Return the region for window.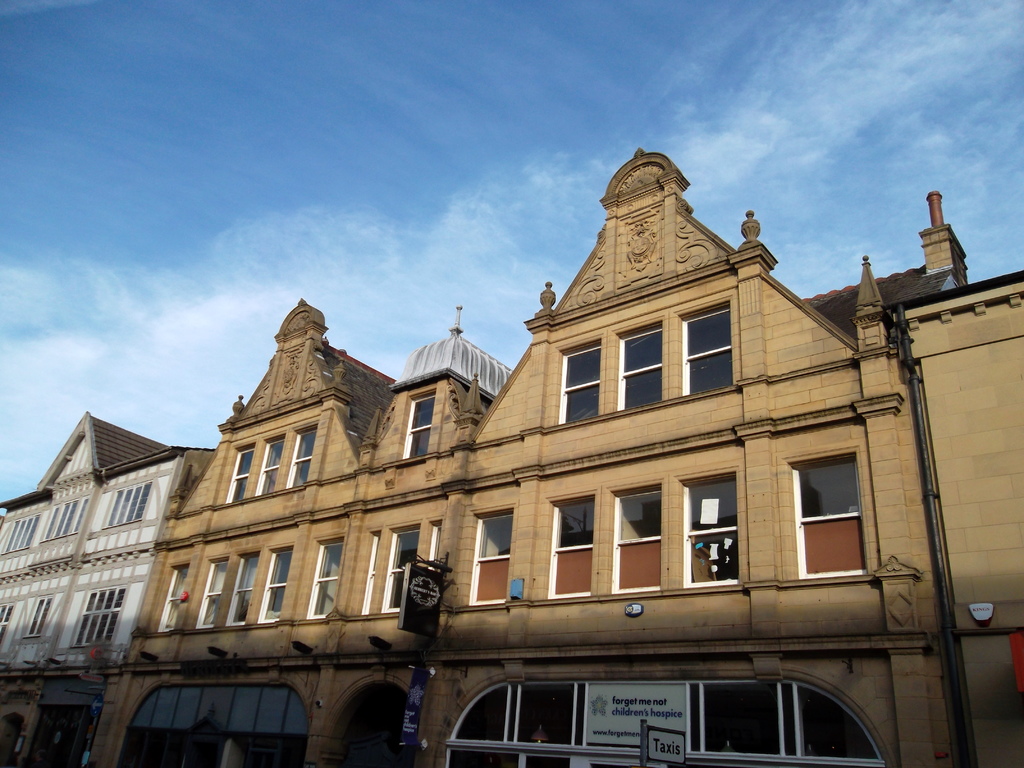
195/554/228/628.
